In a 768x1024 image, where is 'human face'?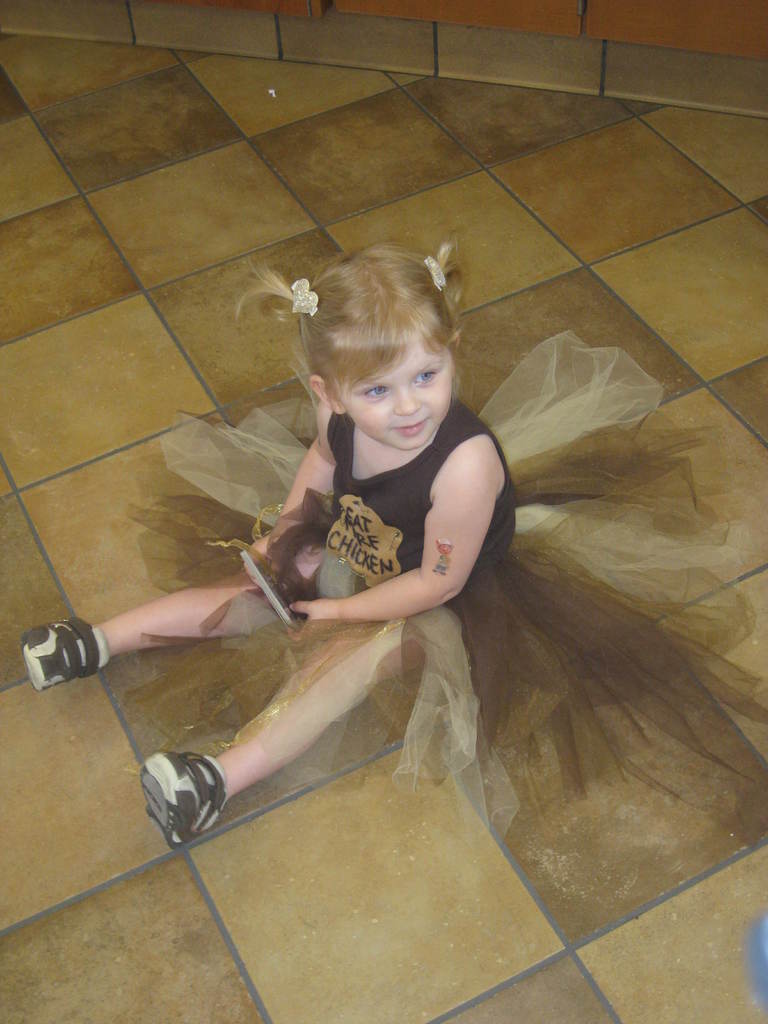
[339,339,454,445].
